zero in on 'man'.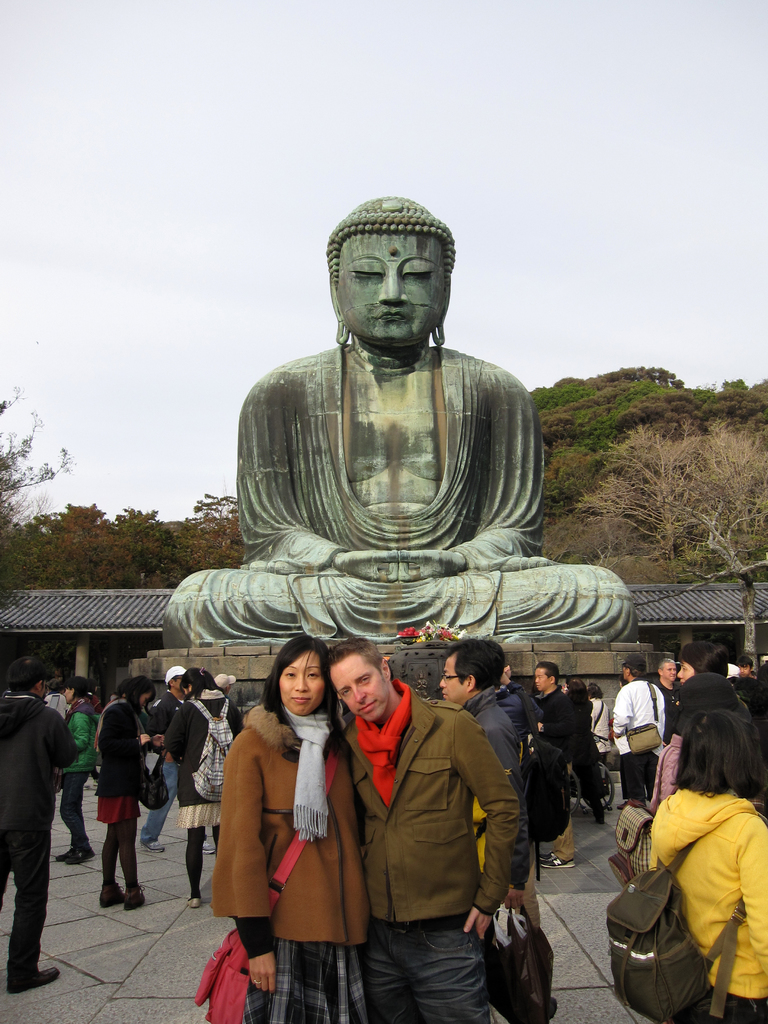
Zeroed in: Rect(0, 660, 81, 988).
